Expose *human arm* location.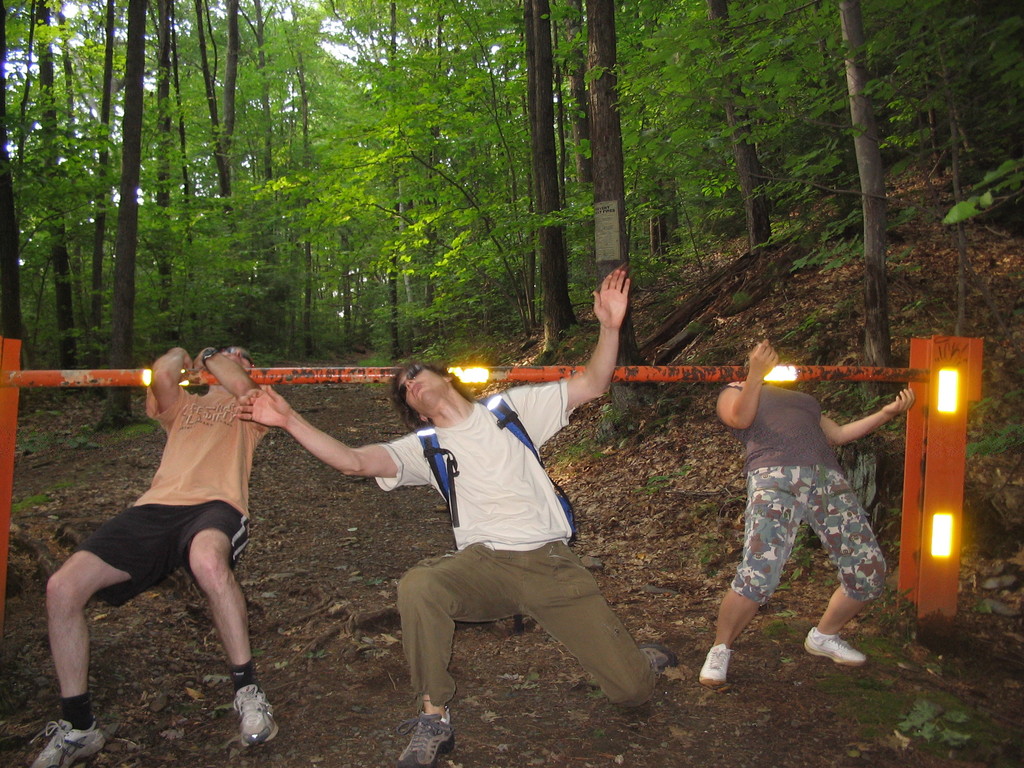
Exposed at 187/335/279/426.
